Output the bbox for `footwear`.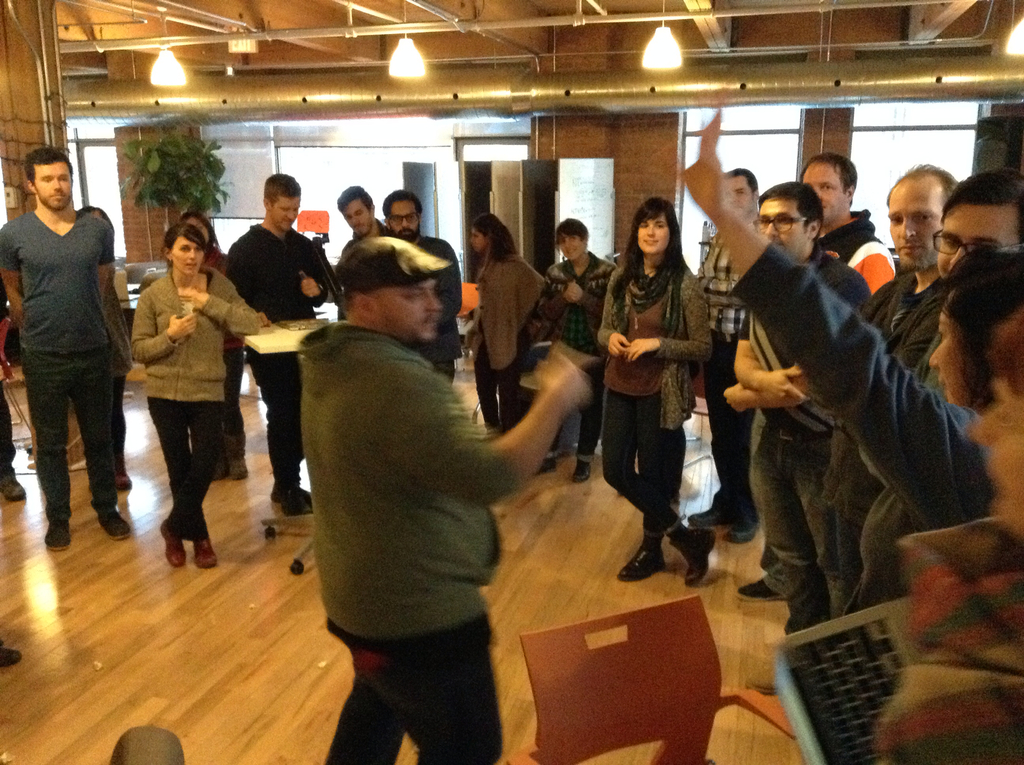
bbox=[193, 535, 214, 567].
